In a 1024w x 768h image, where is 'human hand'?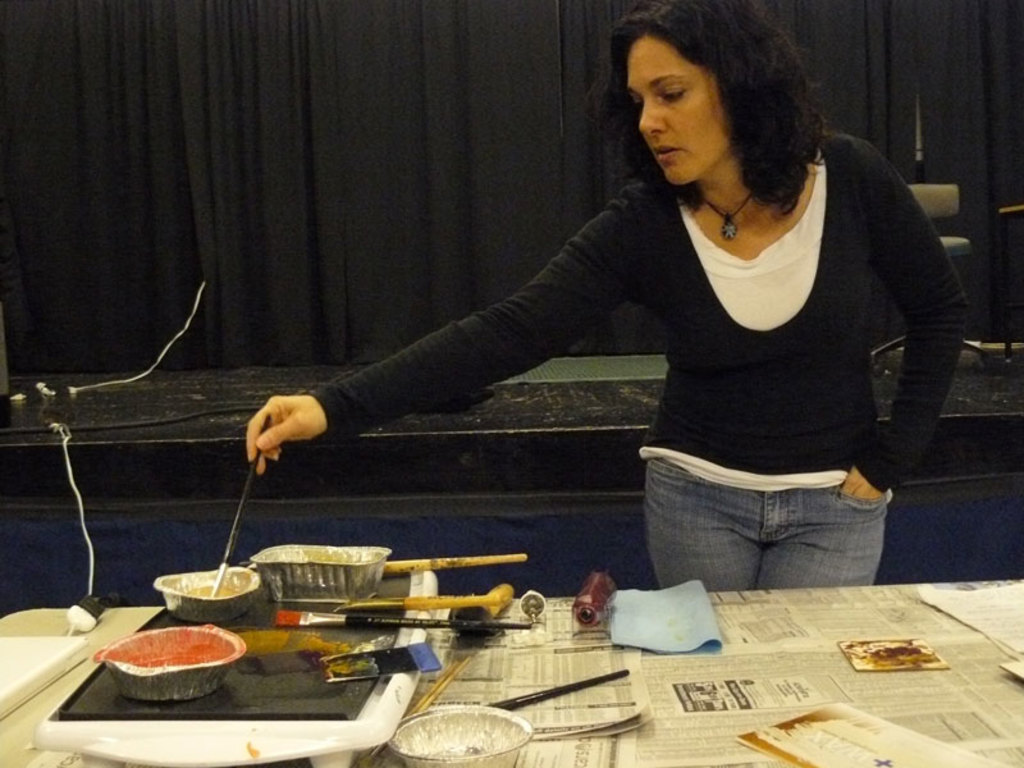
[left=840, top=465, right=886, bottom=500].
